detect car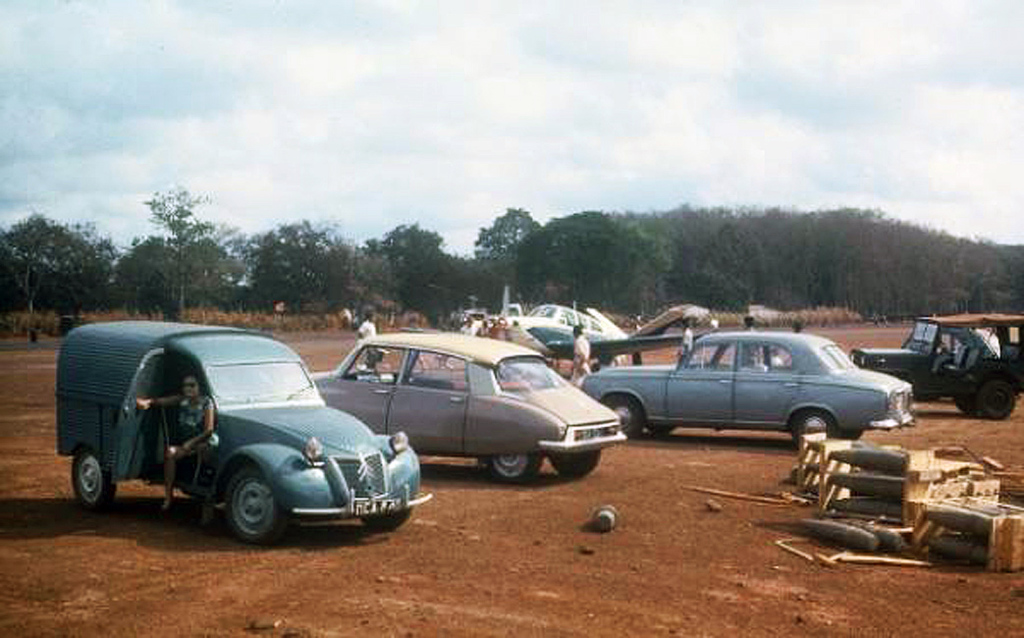
locate(59, 324, 419, 557)
